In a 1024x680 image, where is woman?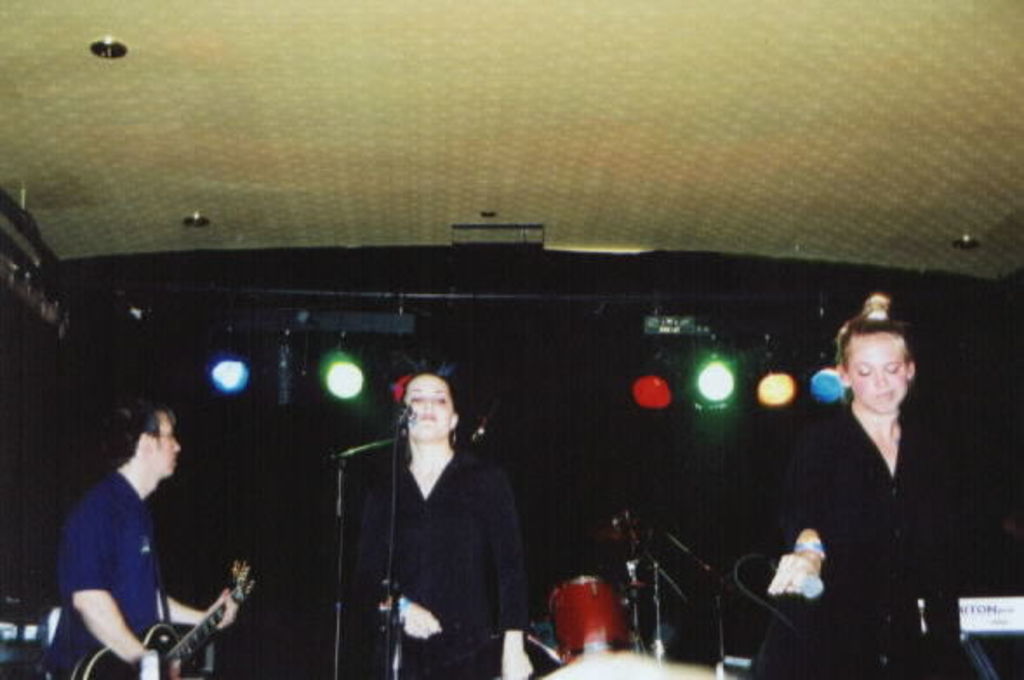
x1=322 y1=358 x2=539 y2=679.
